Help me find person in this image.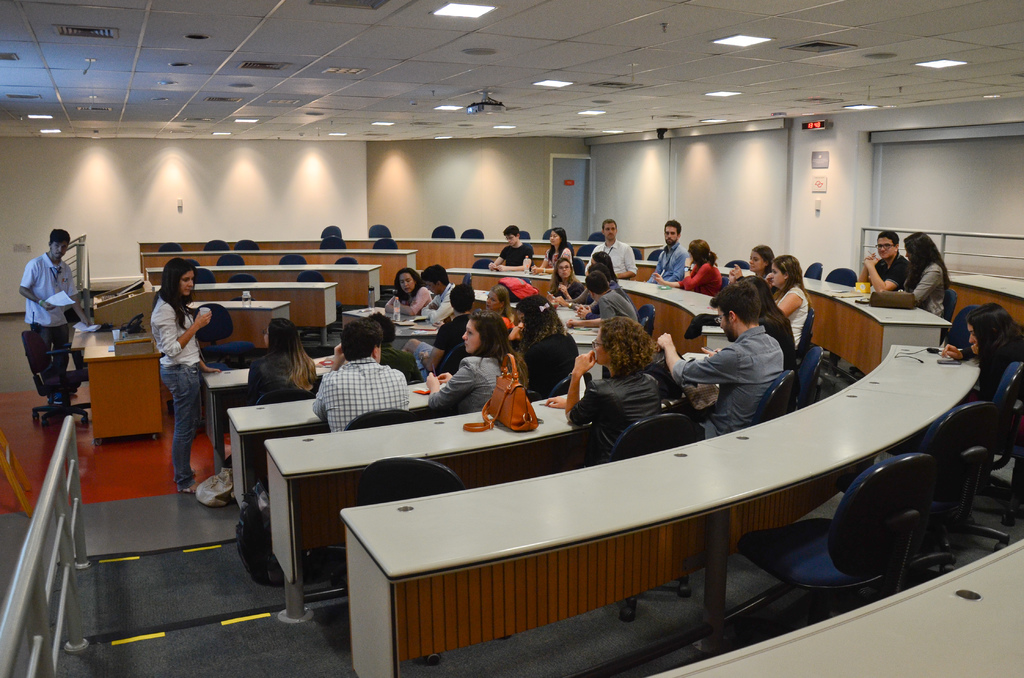
Found it: [552, 251, 584, 297].
